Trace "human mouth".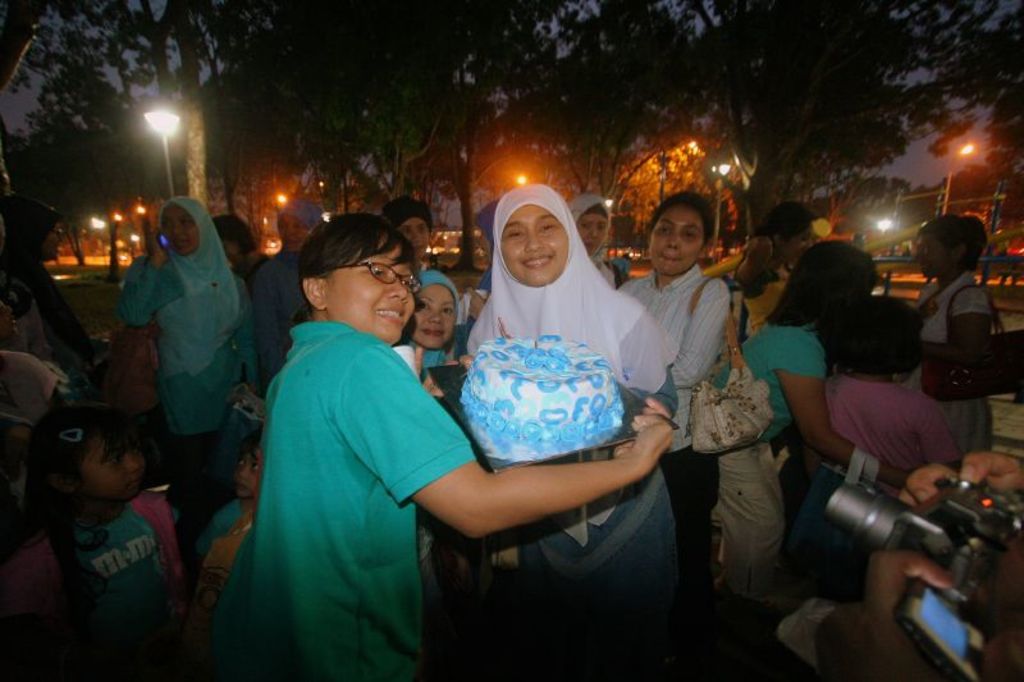
Traced to {"x1": 123, "y1": 475, "x2": 141, "y2": 491}.
